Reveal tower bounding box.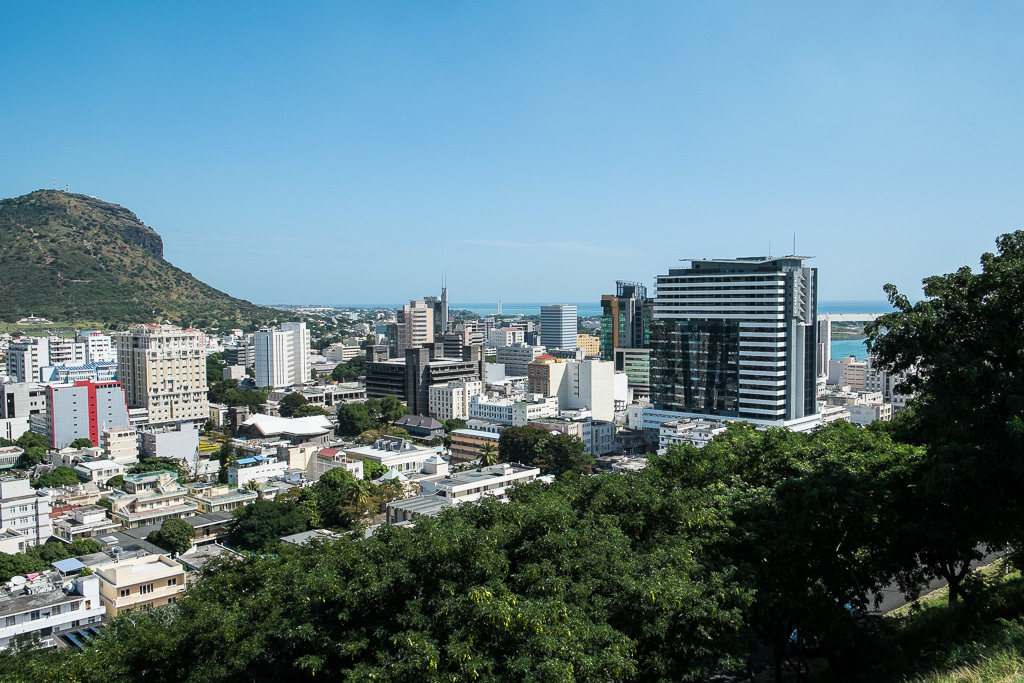
Revealed: (403, 348, 431, 417).
